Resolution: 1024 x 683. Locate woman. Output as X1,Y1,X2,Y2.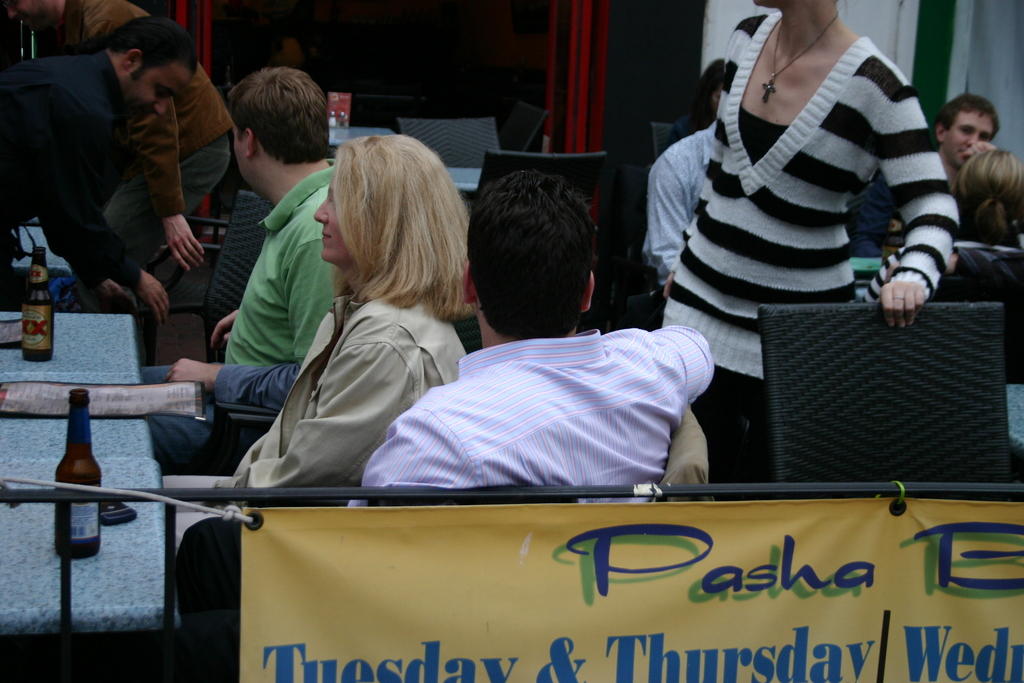
661,0,959,479.
